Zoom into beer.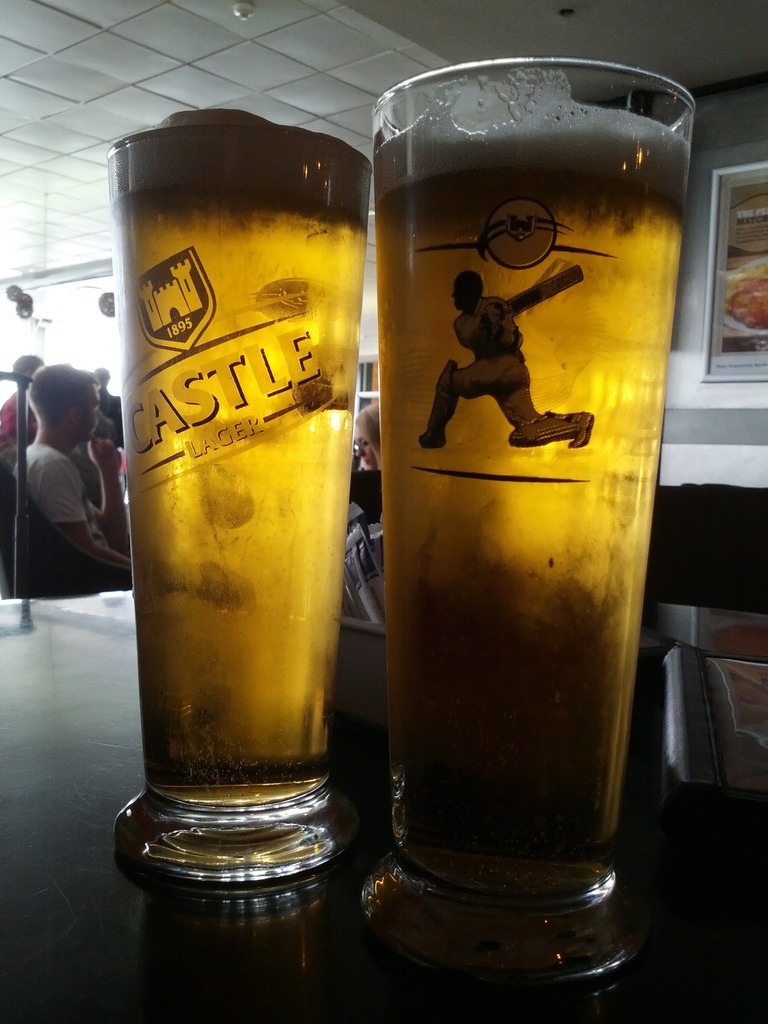
Zoom target: 111:120:371:829.
